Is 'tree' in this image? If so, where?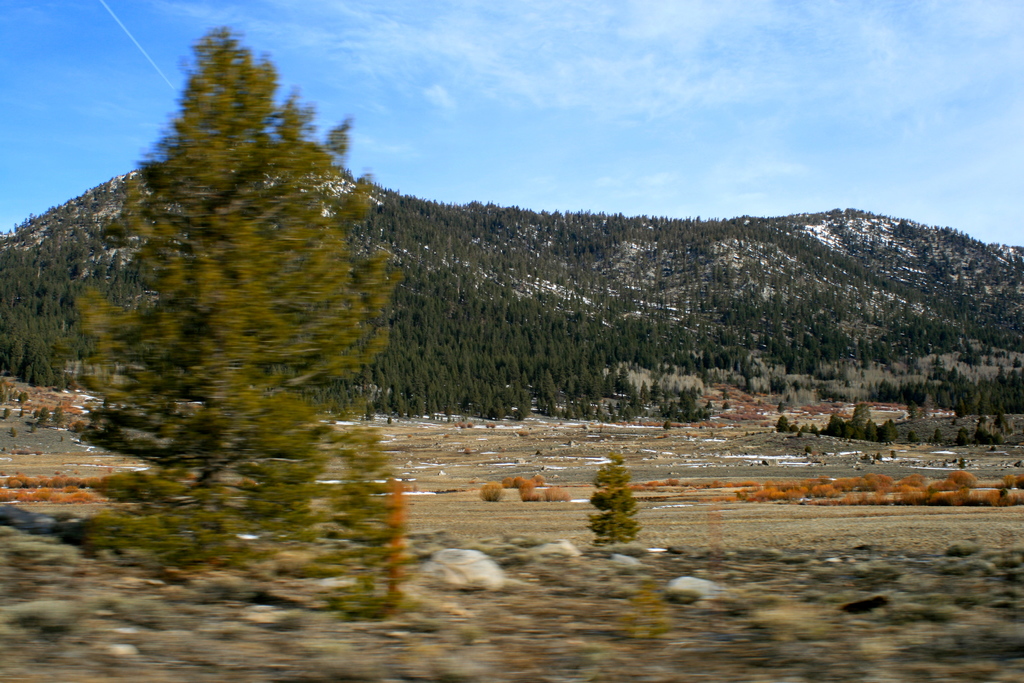
Yes, at x1=477, y1=477, x2=508, y2=504.
